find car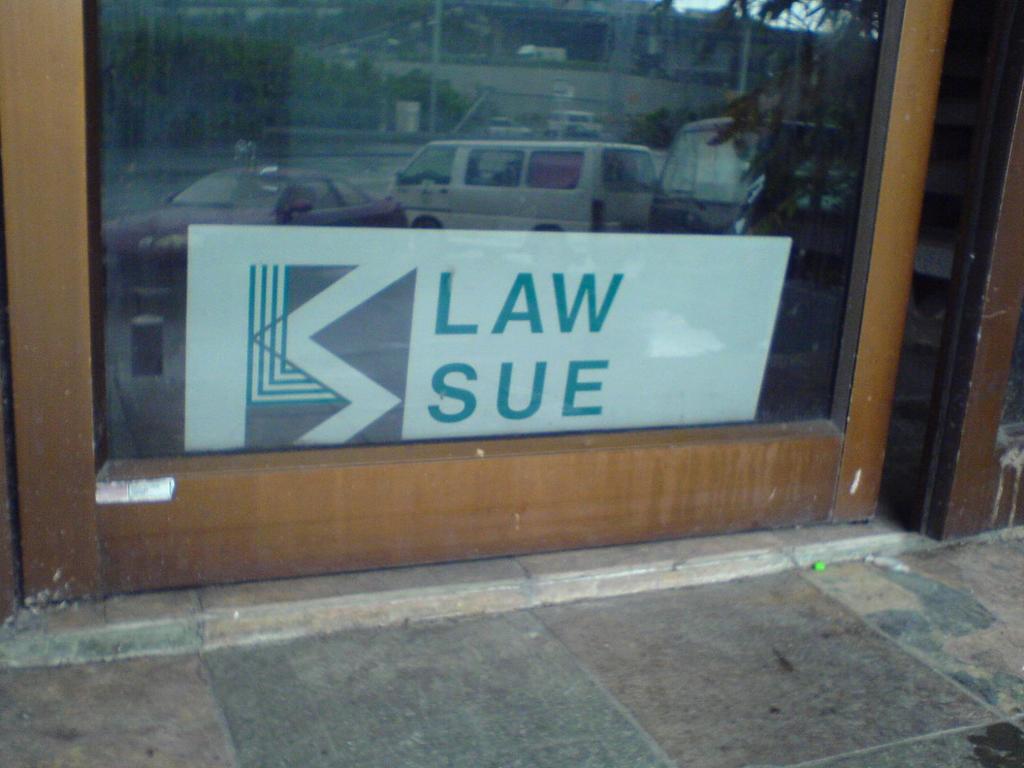
pyautogui.locateOnScreen(543, 110, 604, 145)
